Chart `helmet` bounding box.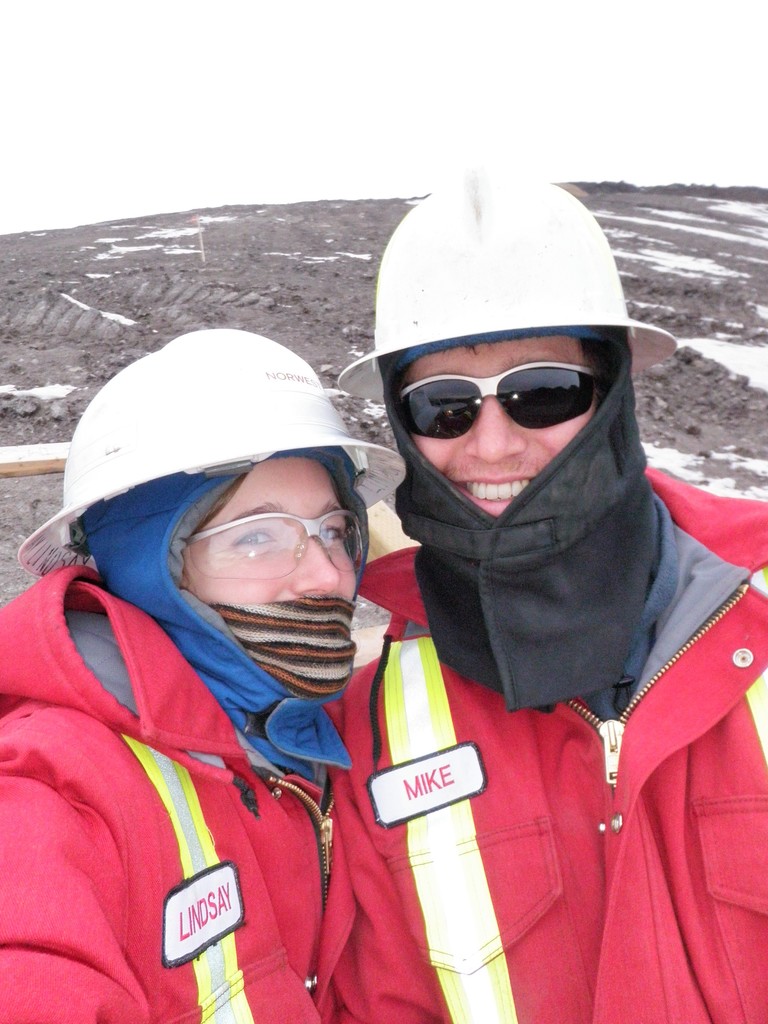
Charted: (x1=1, y1=324, x2=413, y2=576).
